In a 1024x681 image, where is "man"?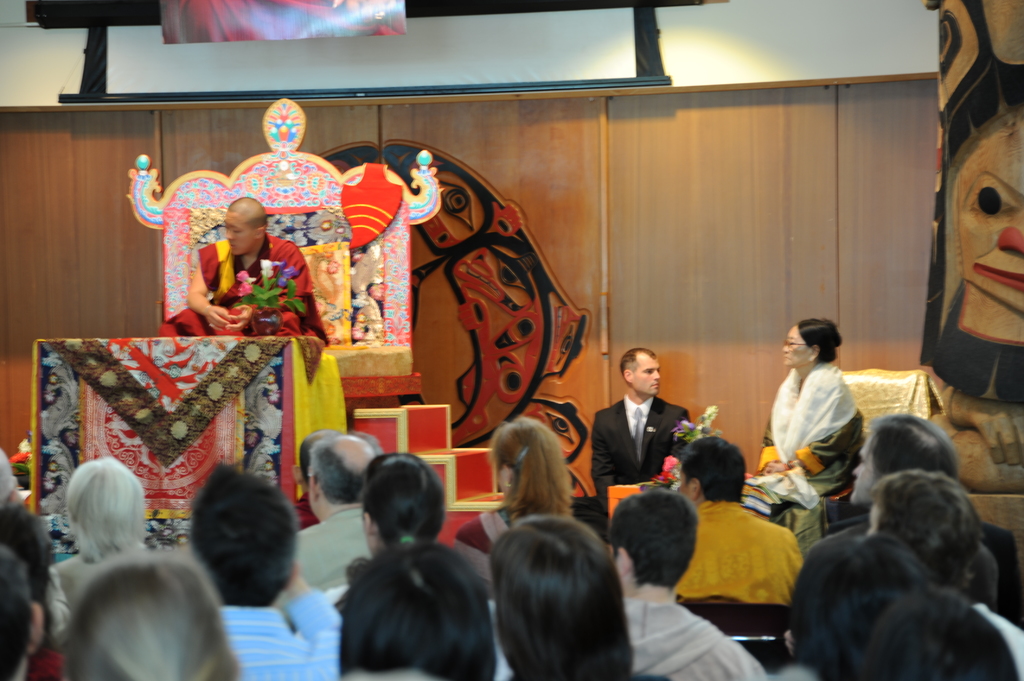
detection(591, 346, 697, 503).
